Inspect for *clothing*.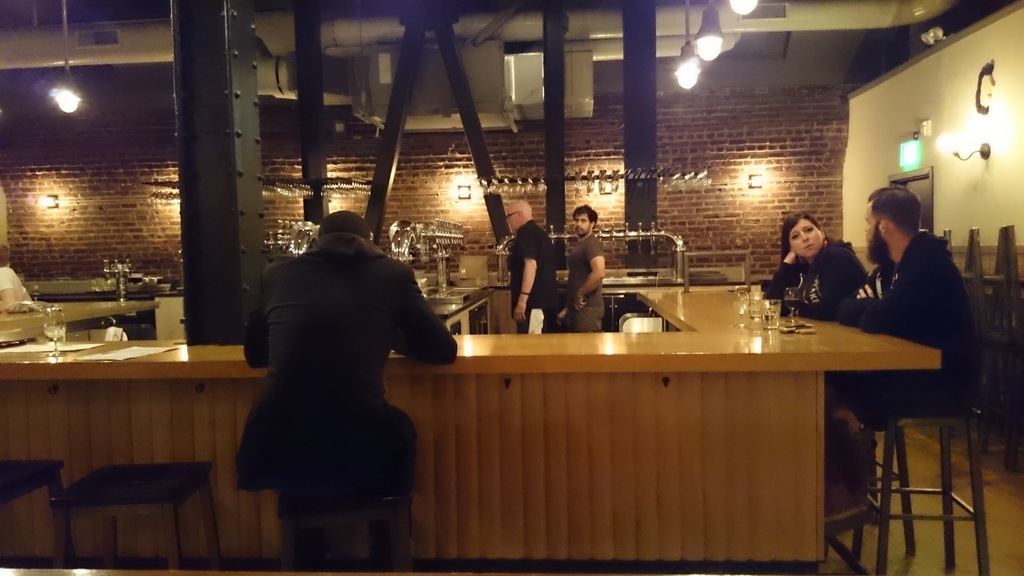
Inspection: 512 216 561 335.
